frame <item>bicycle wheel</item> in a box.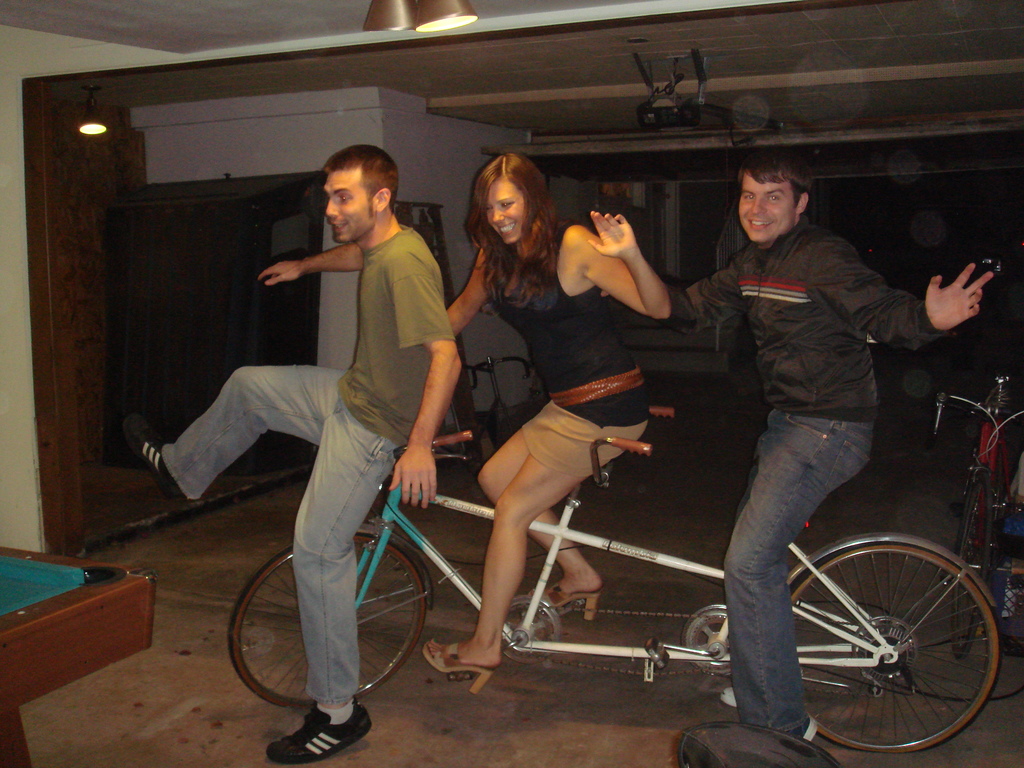
<region>784, 532, 1006, 750</region>.
